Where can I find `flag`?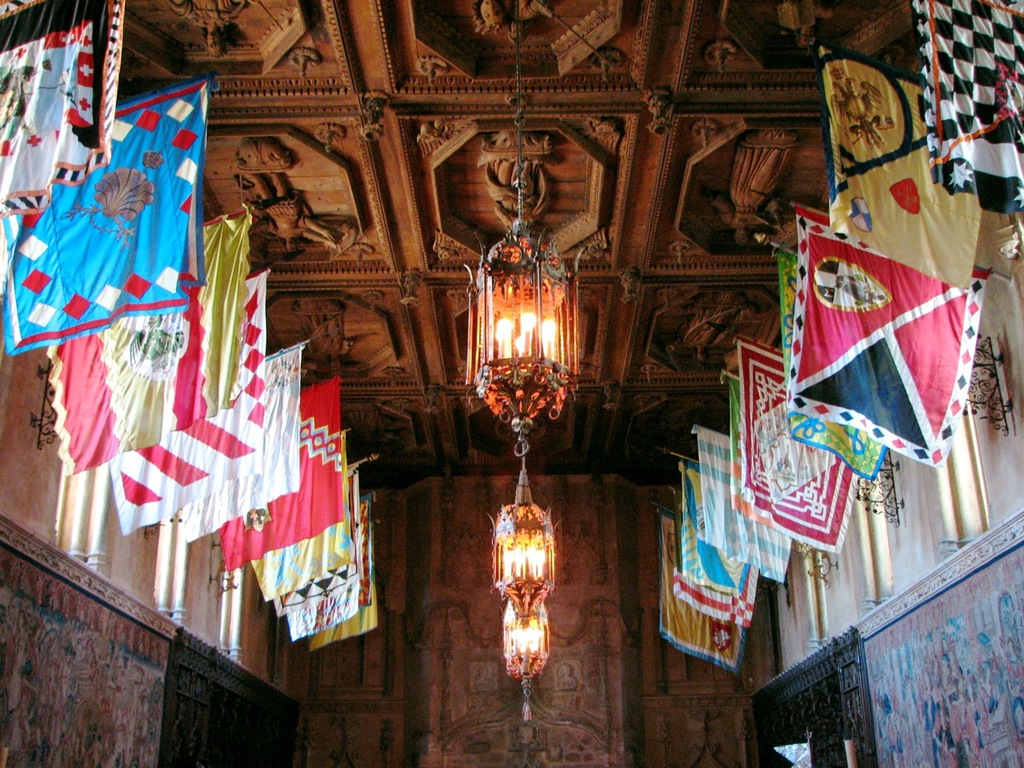
You can find it at 218/374/346/572.
